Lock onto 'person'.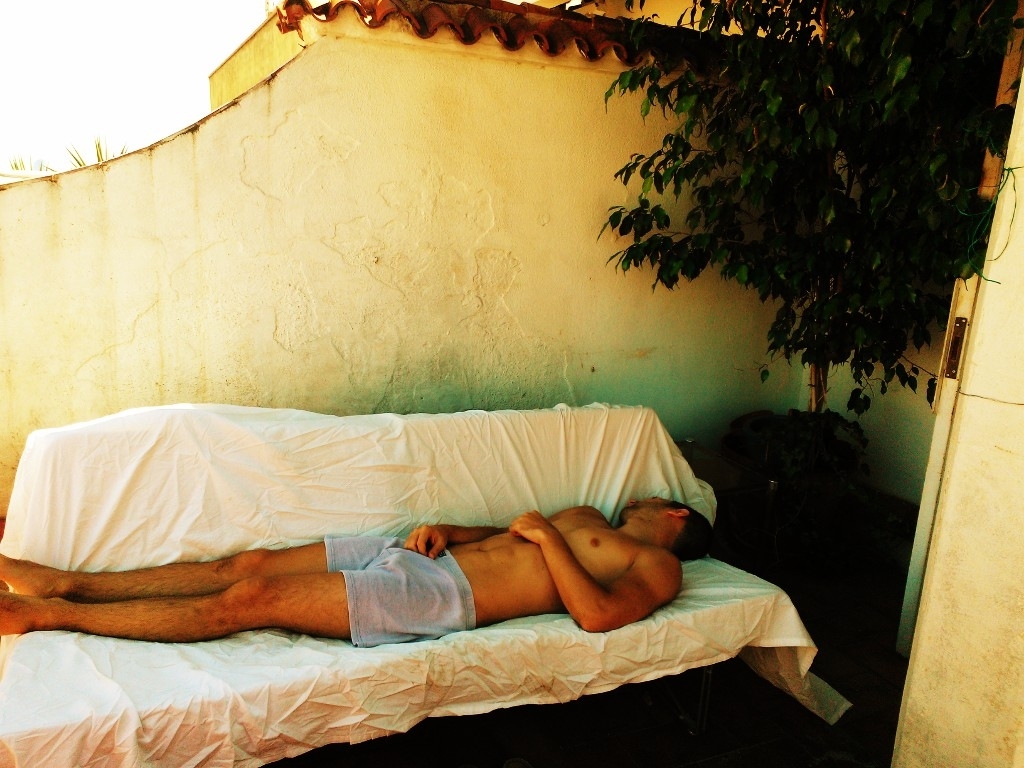
Locked: box(0, 494, 729, 632).
